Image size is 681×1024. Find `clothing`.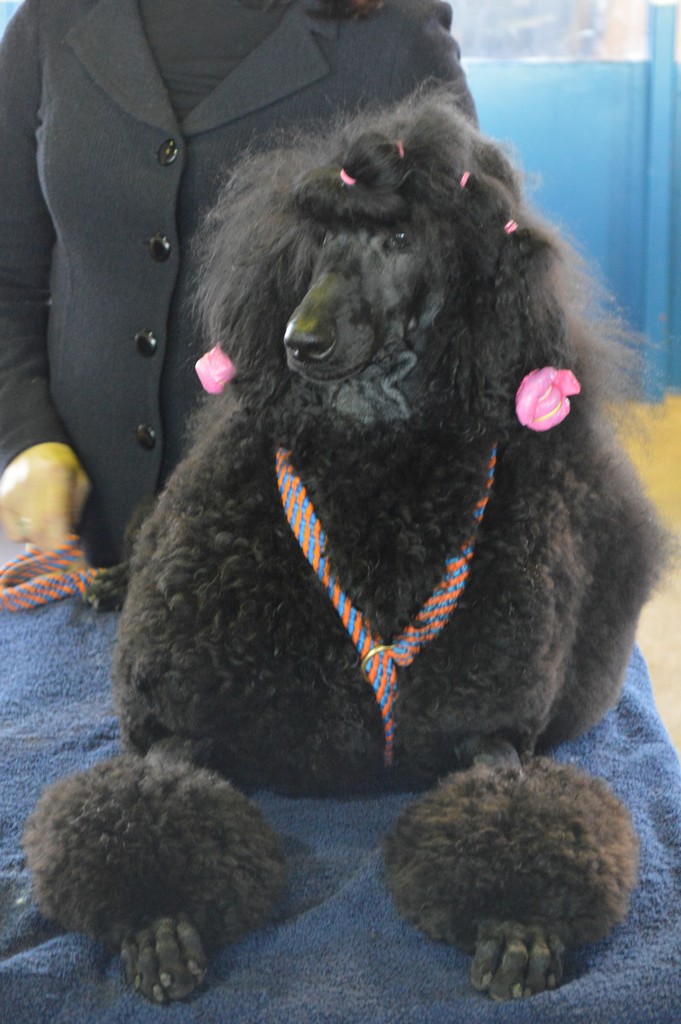
bbox=[0, 598, 680, 1023].
